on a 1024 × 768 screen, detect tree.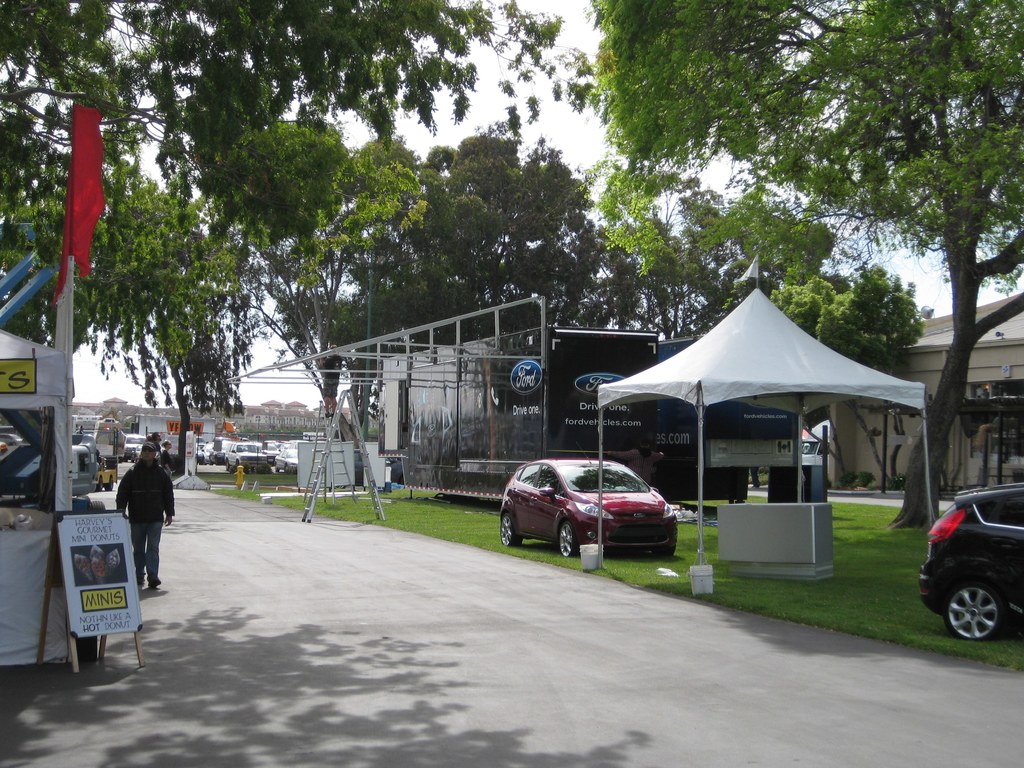
(361, 119, 596, 371).
